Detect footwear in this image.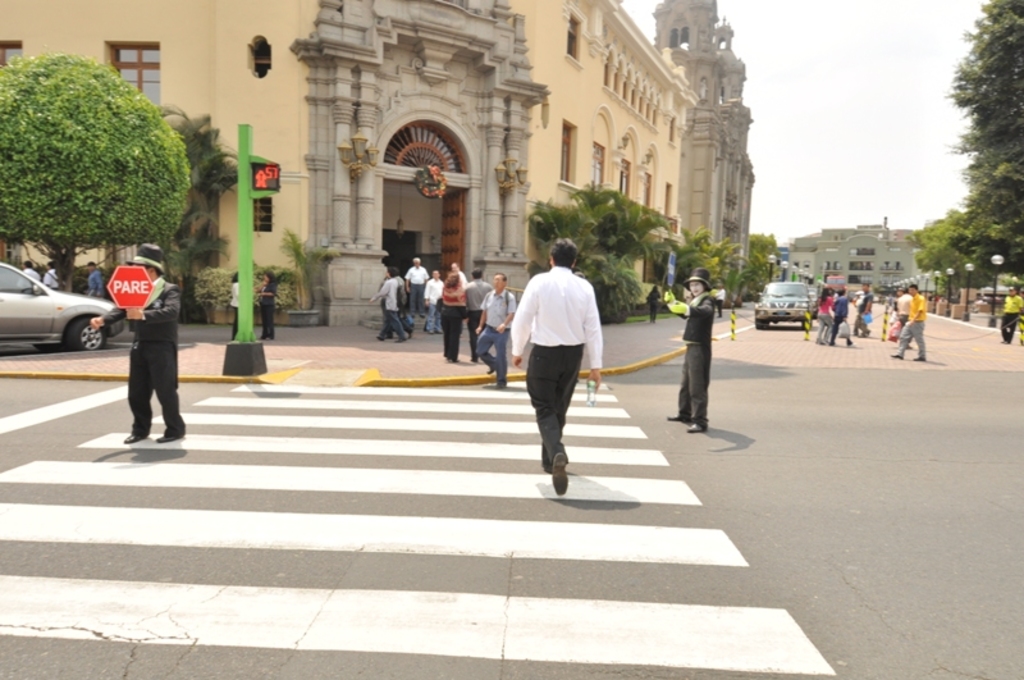
Detection: region(550, 451, 571, 498).
